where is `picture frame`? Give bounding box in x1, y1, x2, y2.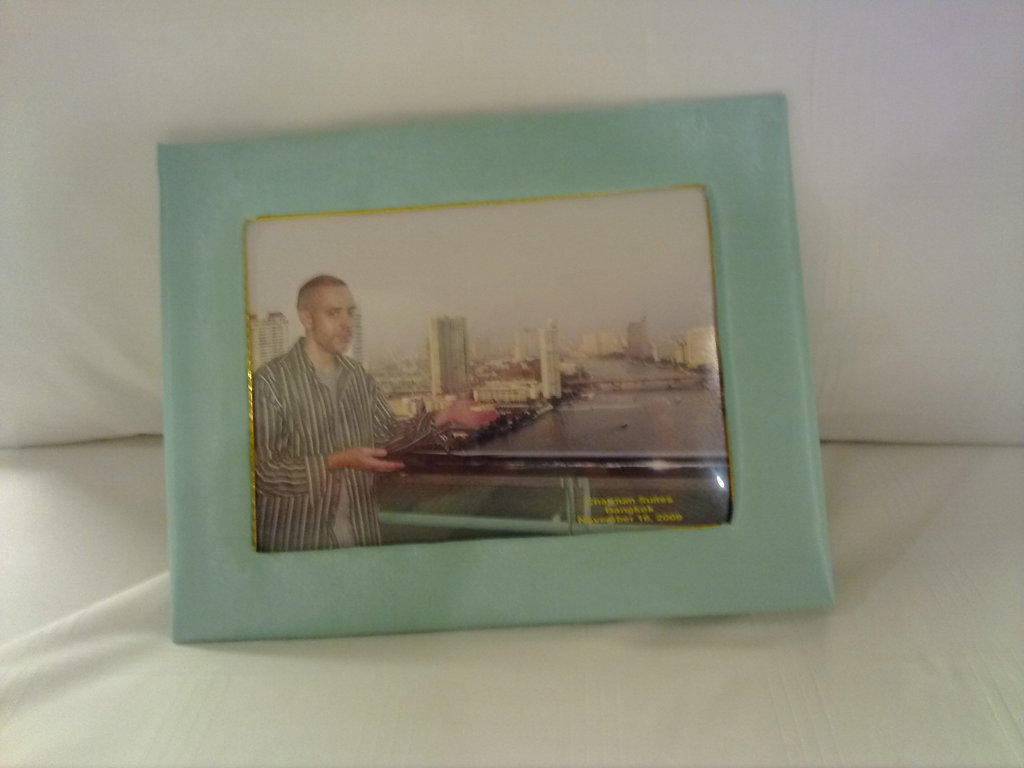
154, 93, 835, 640.
